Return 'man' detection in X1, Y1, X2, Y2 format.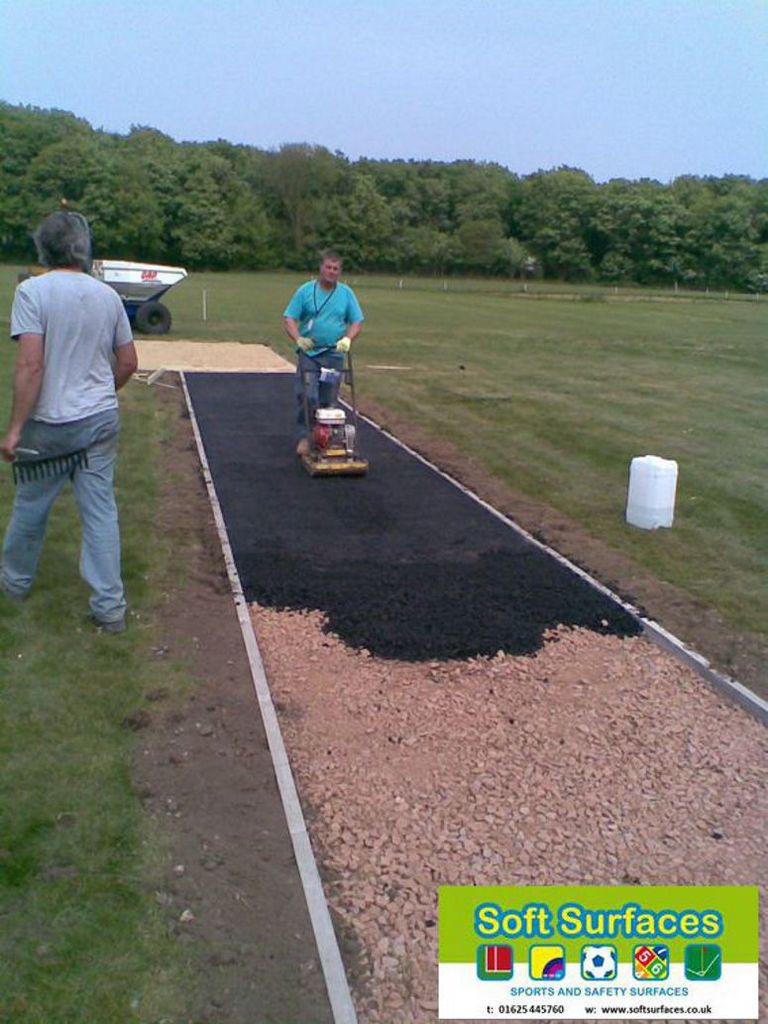
285, 254, 368, 432.
